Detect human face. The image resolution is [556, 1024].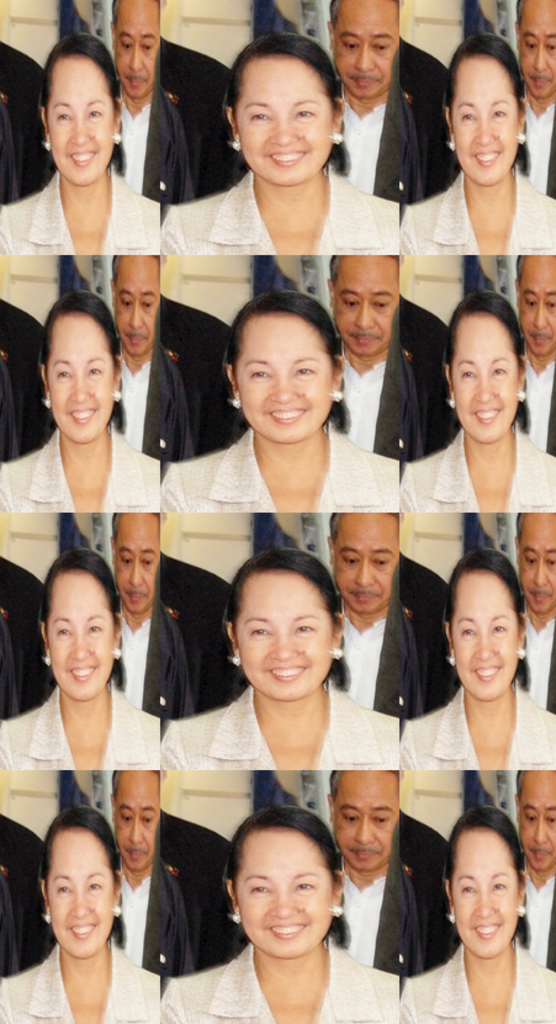
(x1=238, y1=833, x2=334, y2=951).
